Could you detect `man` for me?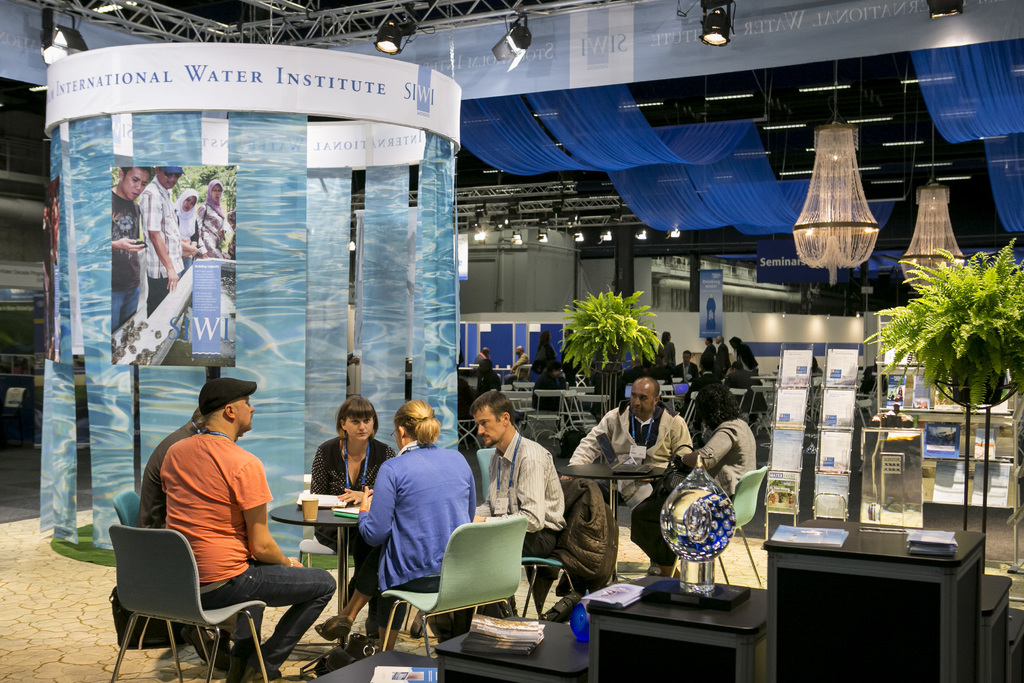
Detection result: <bbox>475, 347, 489, 363</bbox>.
